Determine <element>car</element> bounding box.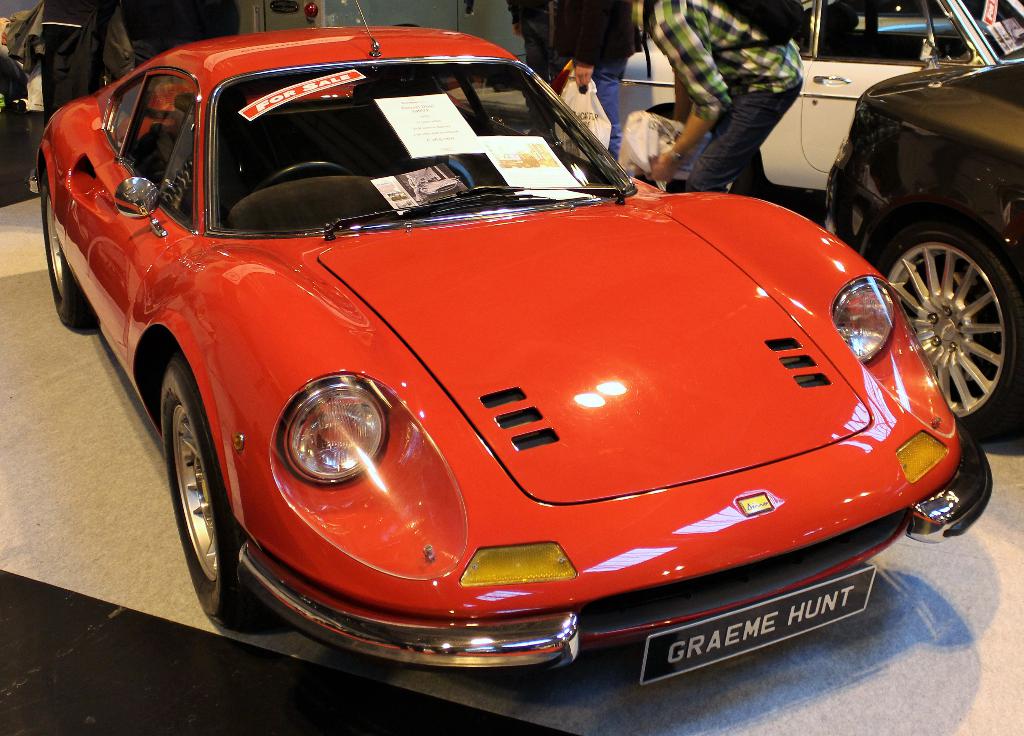
Determined: [819,53,1023,441].
